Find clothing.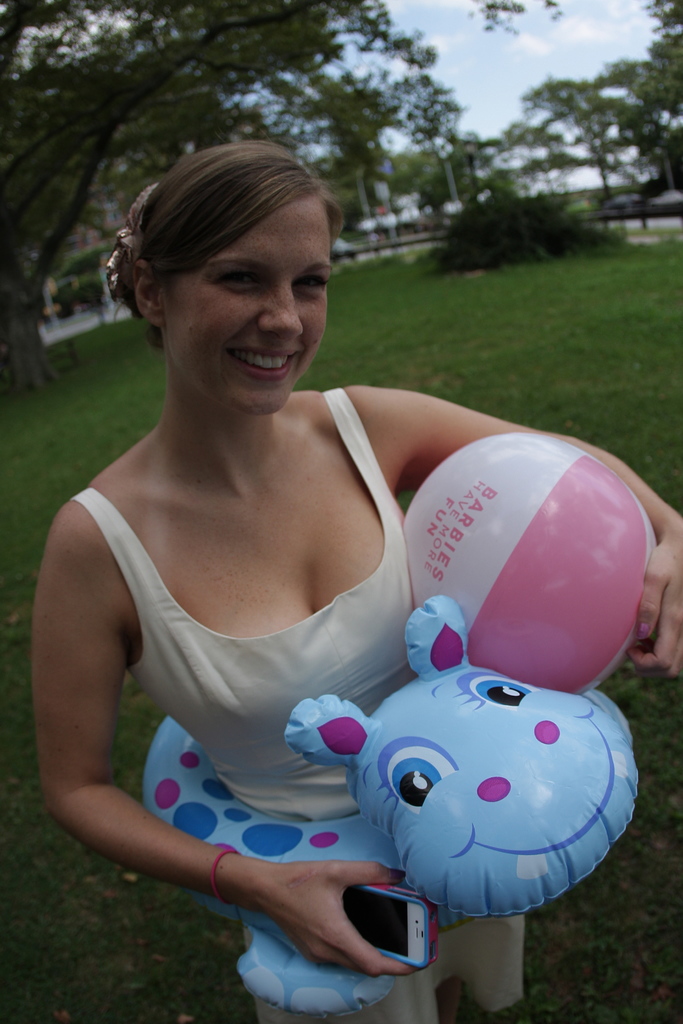
<bbox>77, 309, 550, 978</bbox>.
